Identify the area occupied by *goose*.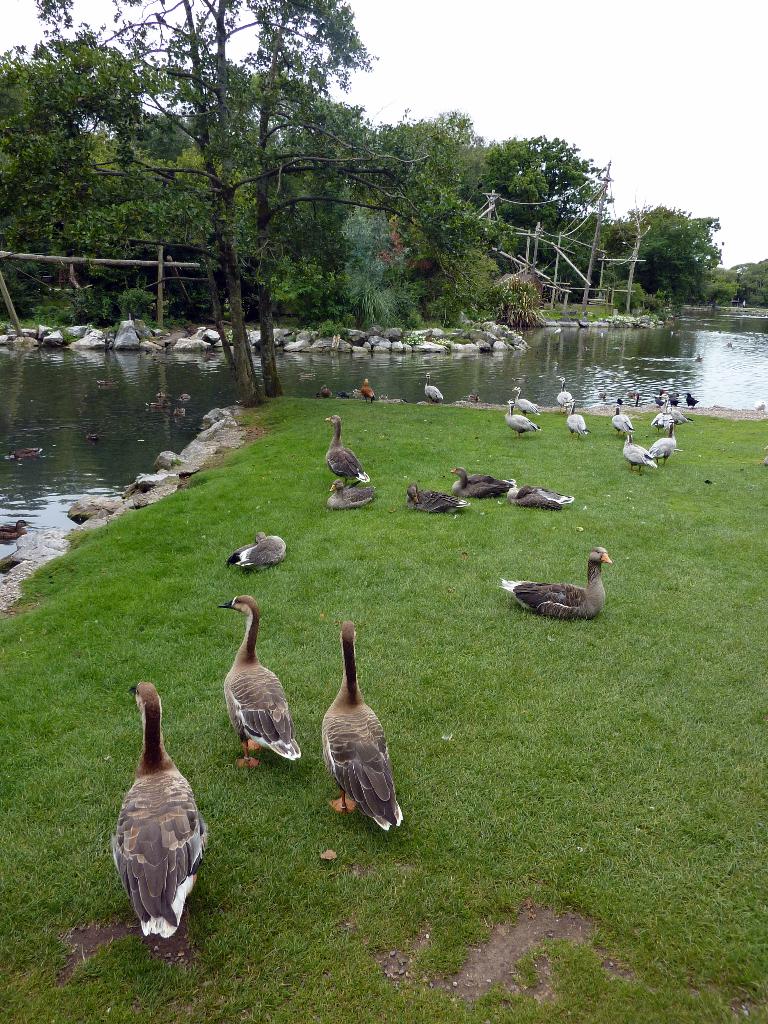
Area: x1=492, y1=545, x2=614, y2=616.
